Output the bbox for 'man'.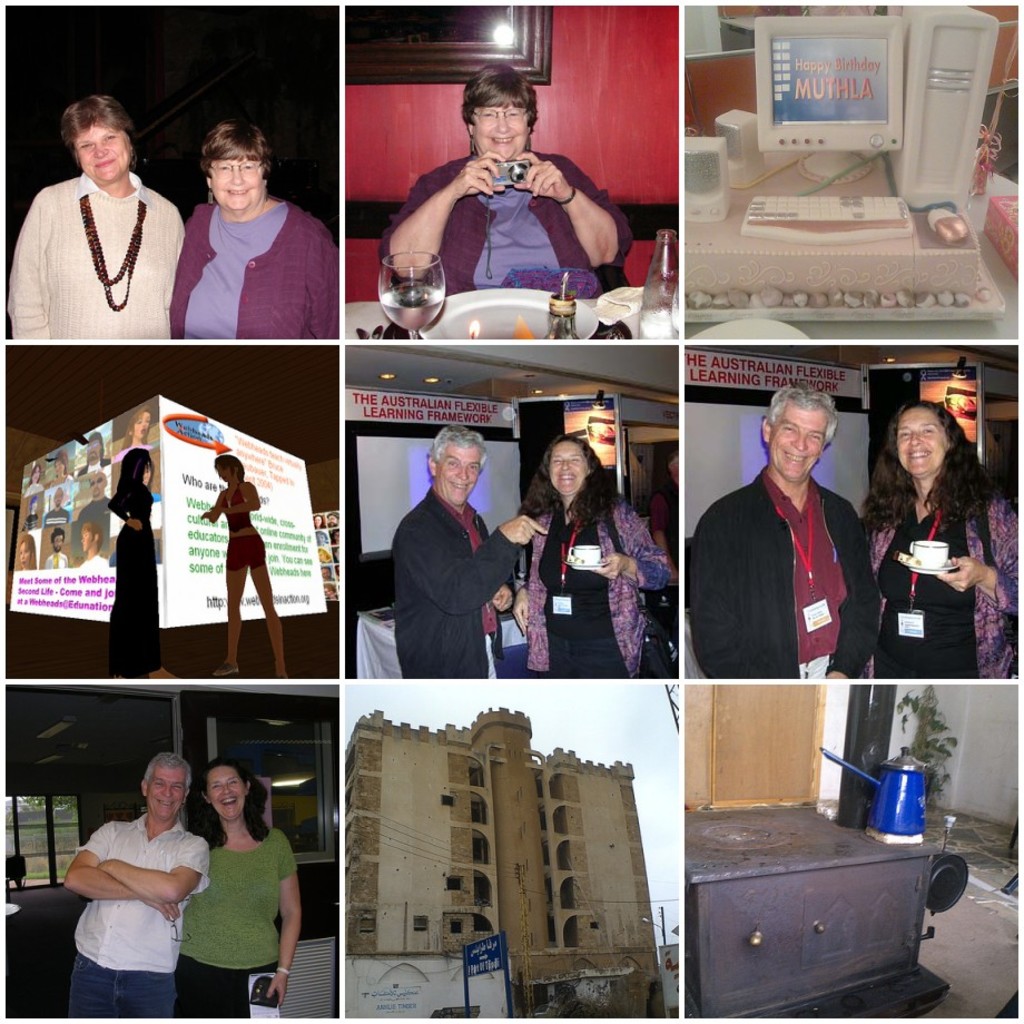
<region>77, 424, 110, 473</region>.
